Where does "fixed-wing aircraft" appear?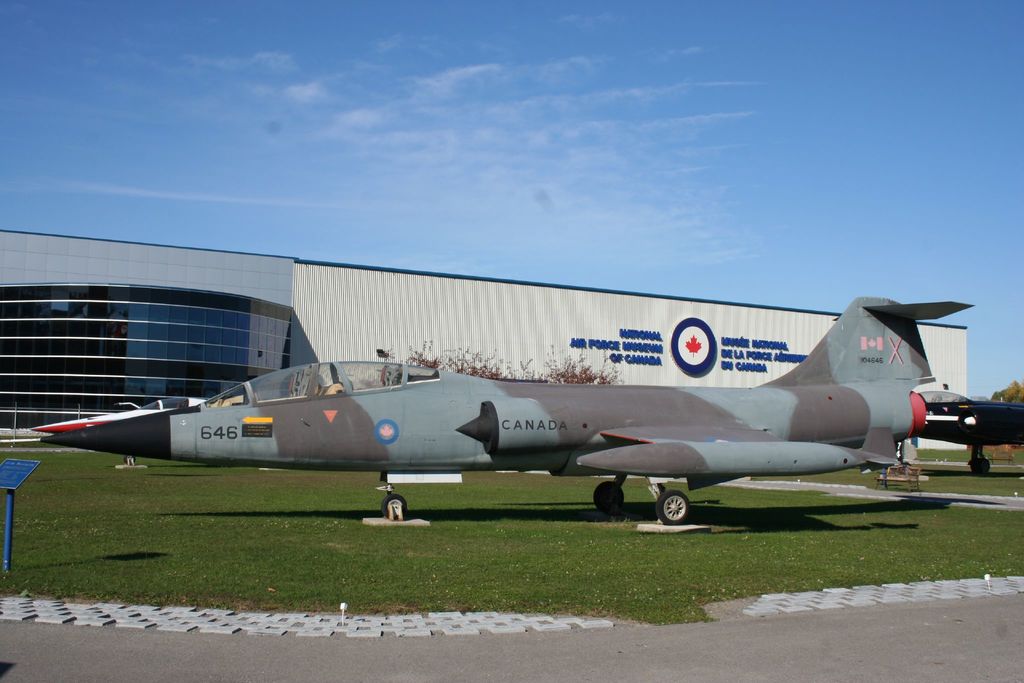
Appears at [37,297,974,527].
